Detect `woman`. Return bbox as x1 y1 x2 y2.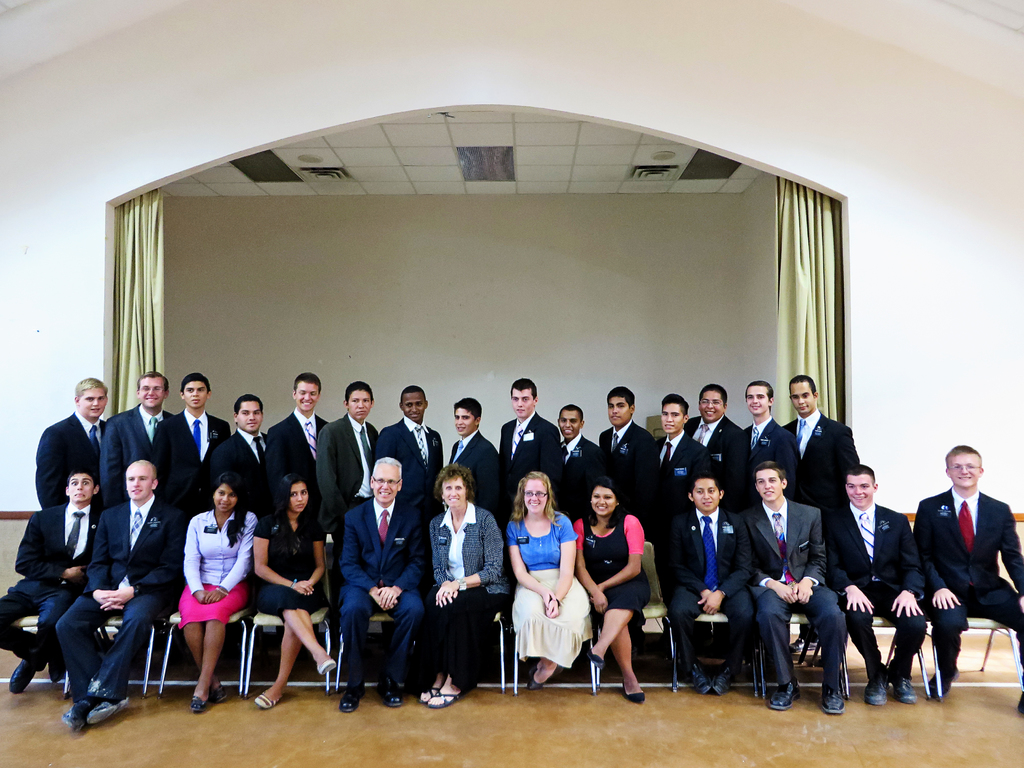
556 469 648 704.
